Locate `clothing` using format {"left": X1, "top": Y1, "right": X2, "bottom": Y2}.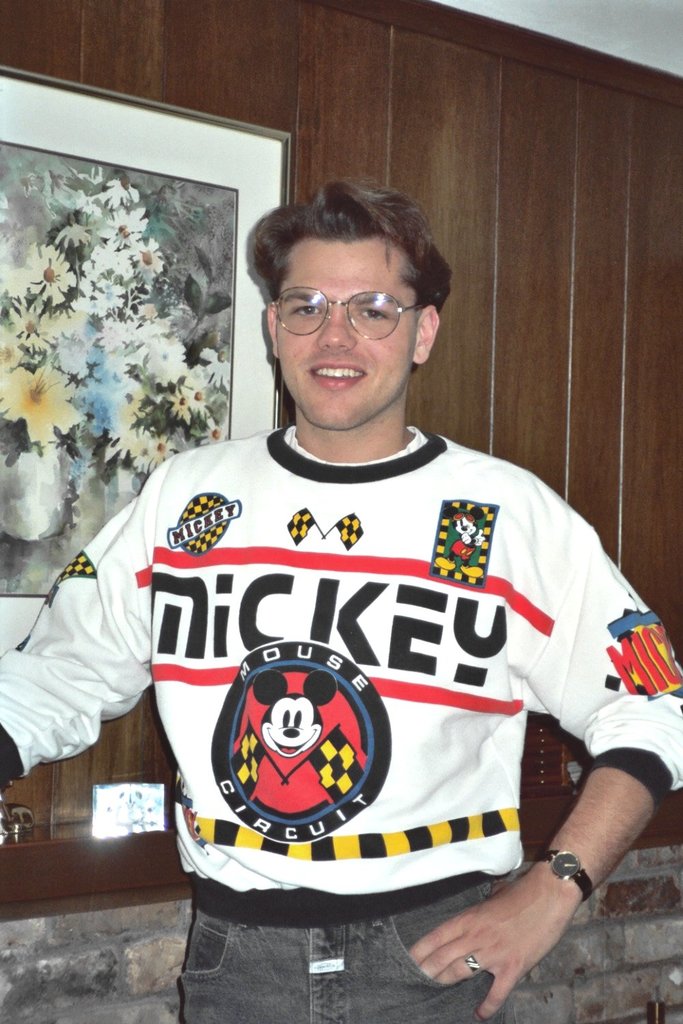
{"left": 0, "top": 414, "right": 682, "bottom": 926}.
